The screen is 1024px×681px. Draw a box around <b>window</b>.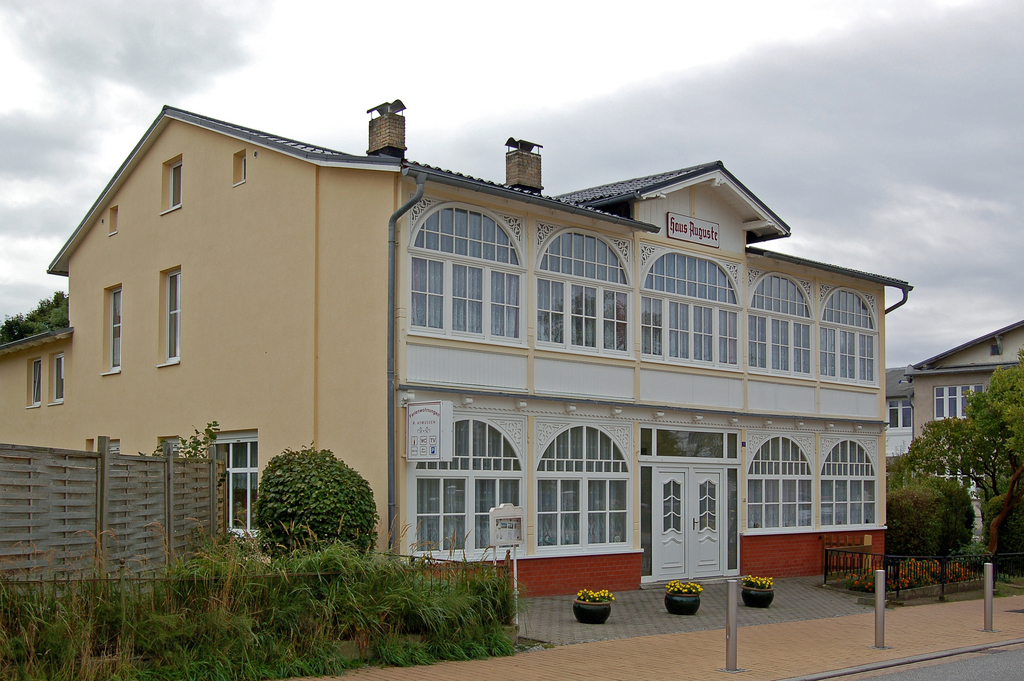
locate(26, 362, 42, 411).
